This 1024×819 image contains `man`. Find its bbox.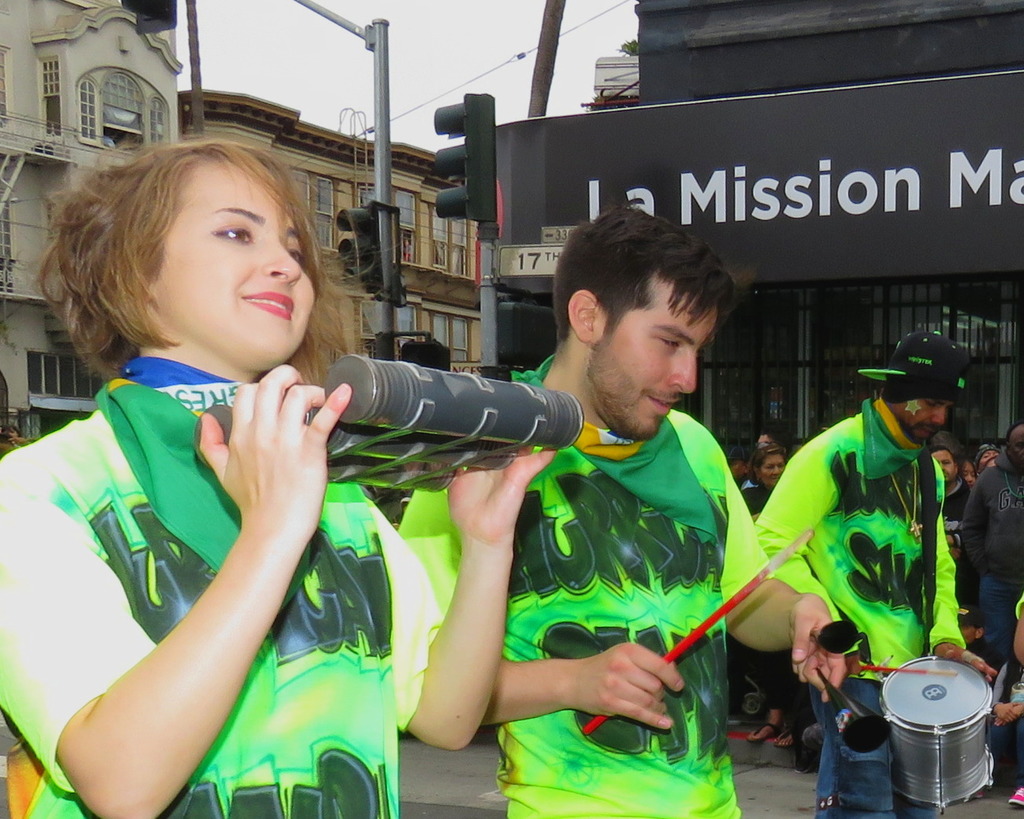
bbox=[395, 202, 853, 818].
